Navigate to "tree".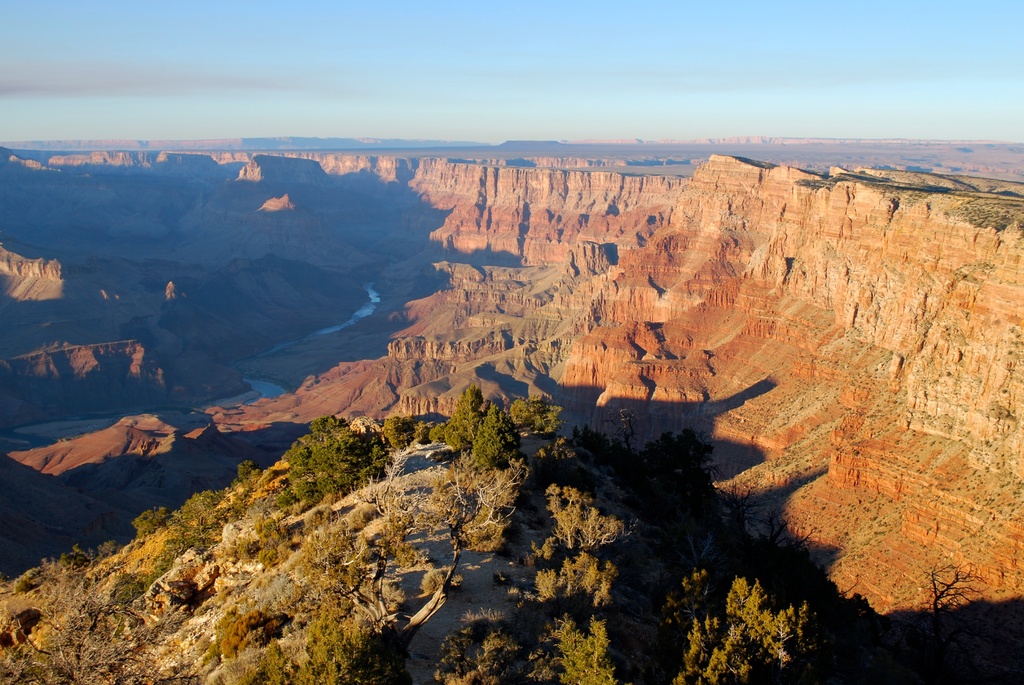
Navigation target: (0, 614, 189, 684).
